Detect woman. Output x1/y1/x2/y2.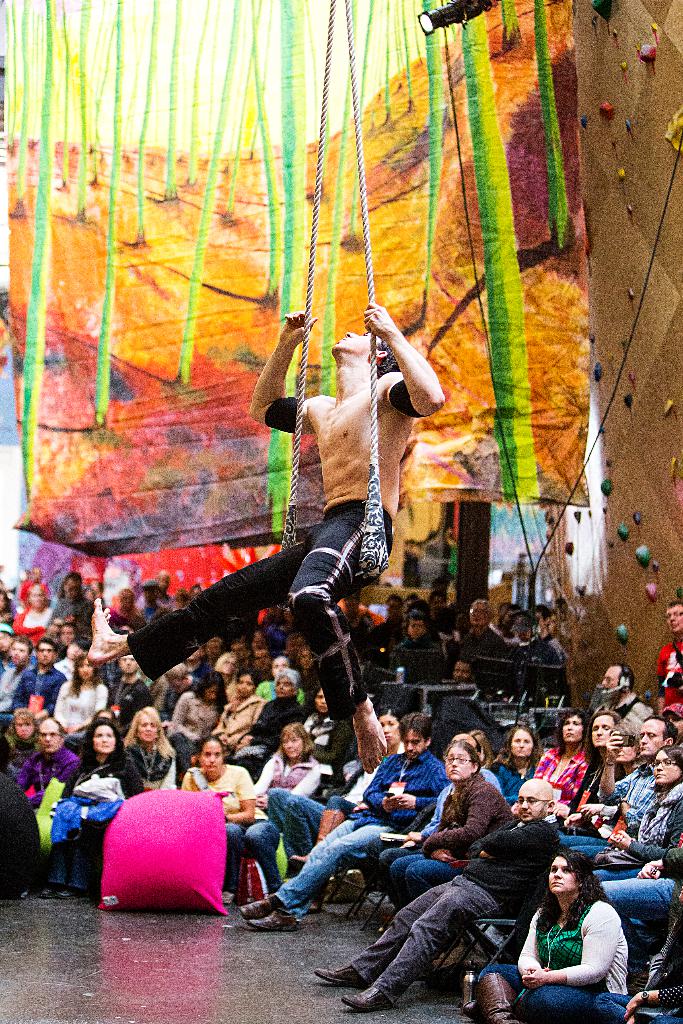
218/726/327/905.
